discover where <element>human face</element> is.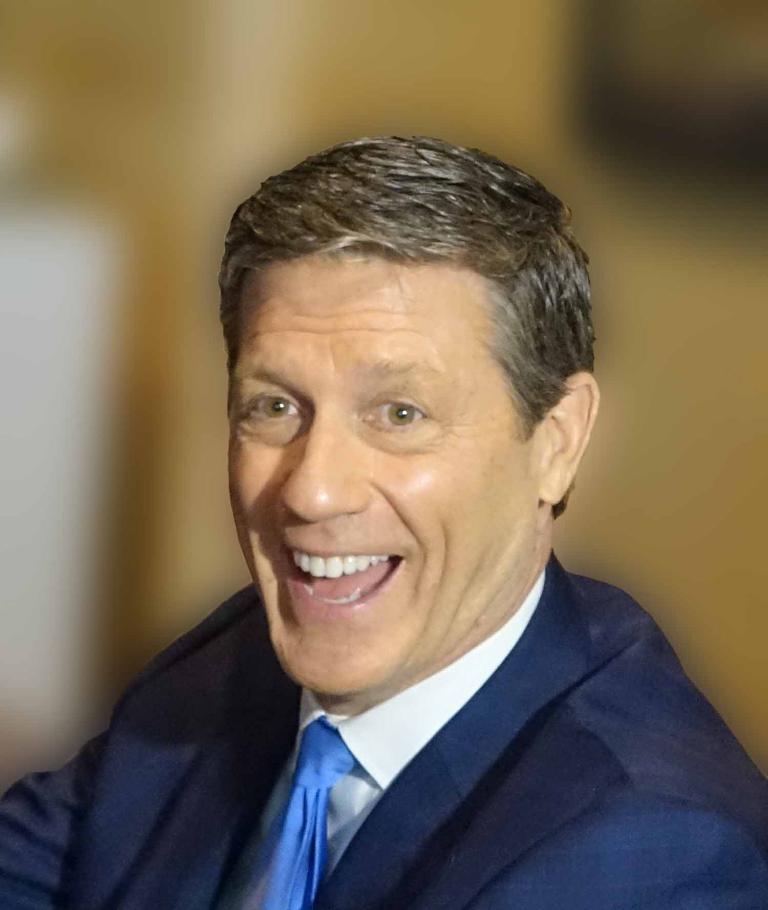
Discovered at 225:237:538:696.
